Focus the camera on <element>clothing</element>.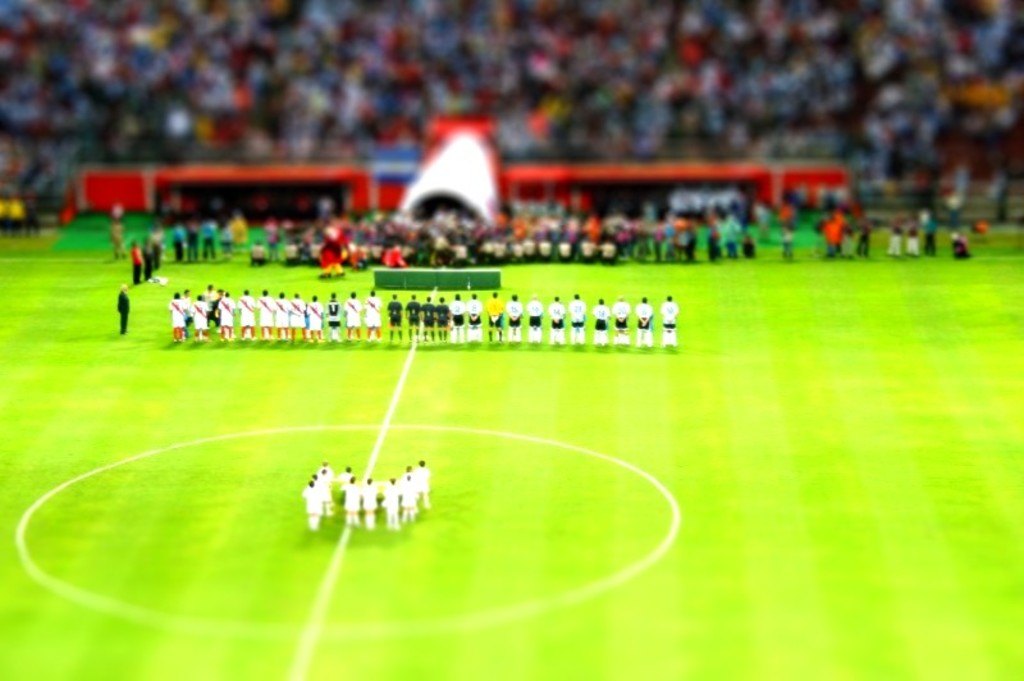
Focus region: rect(113, 289, 131, 337).
